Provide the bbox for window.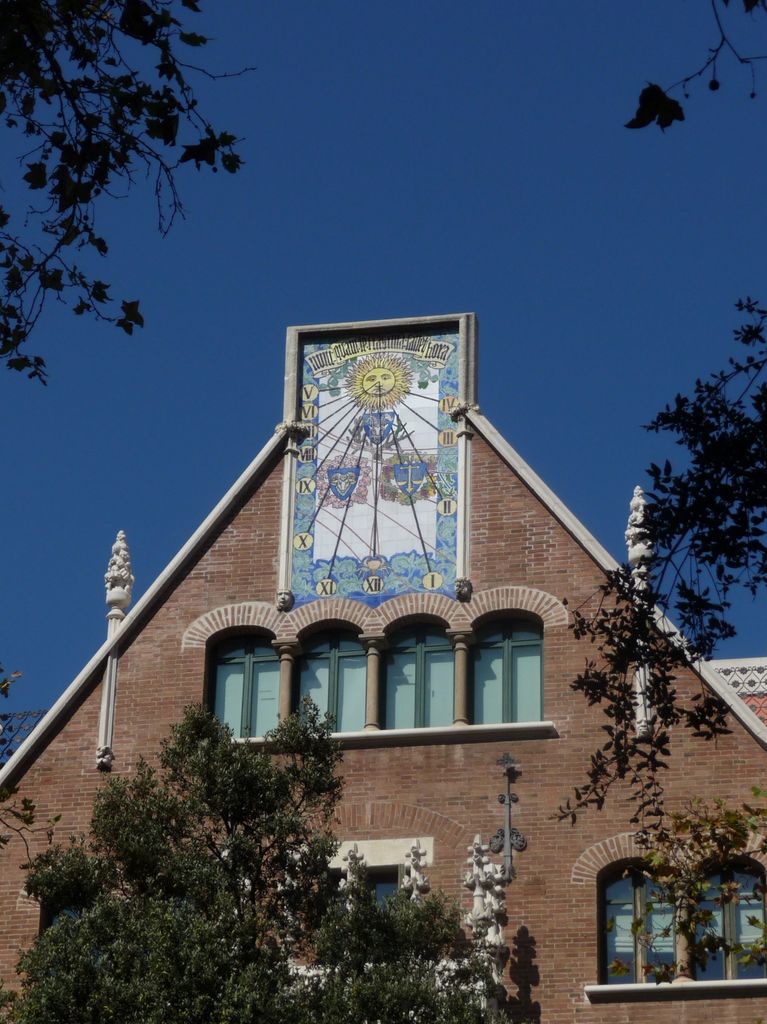
pyautogui.locateOnScreen(194, 638, 292, 739).
